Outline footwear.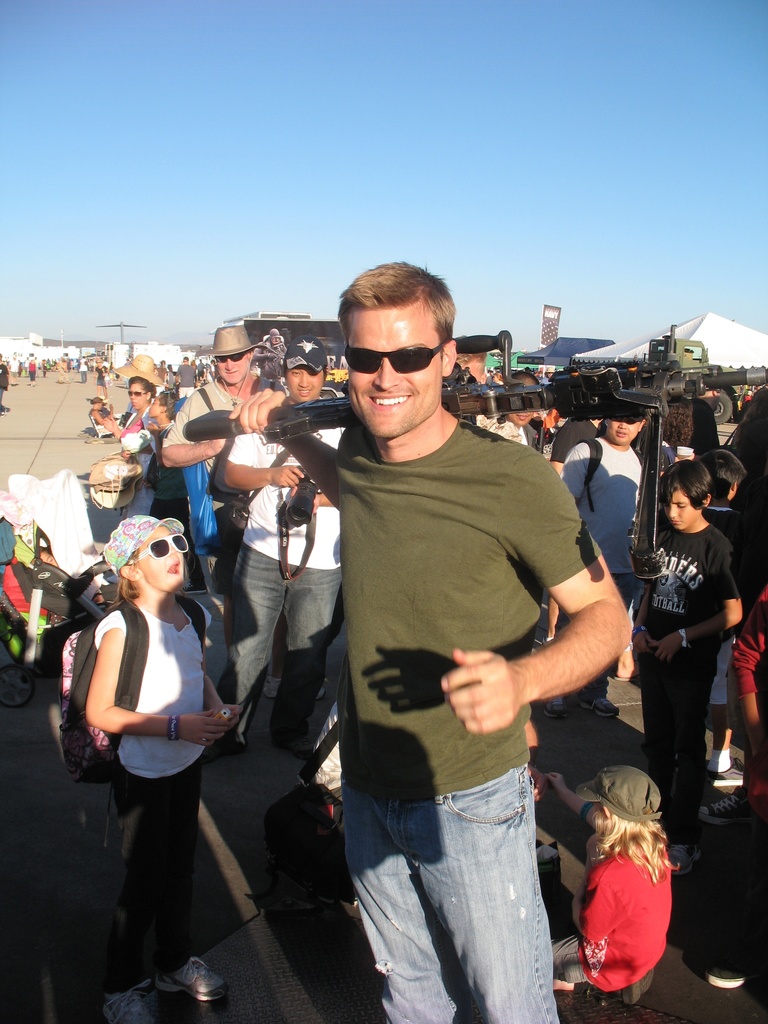
Outline: <box>284,732,312,758</box>.
